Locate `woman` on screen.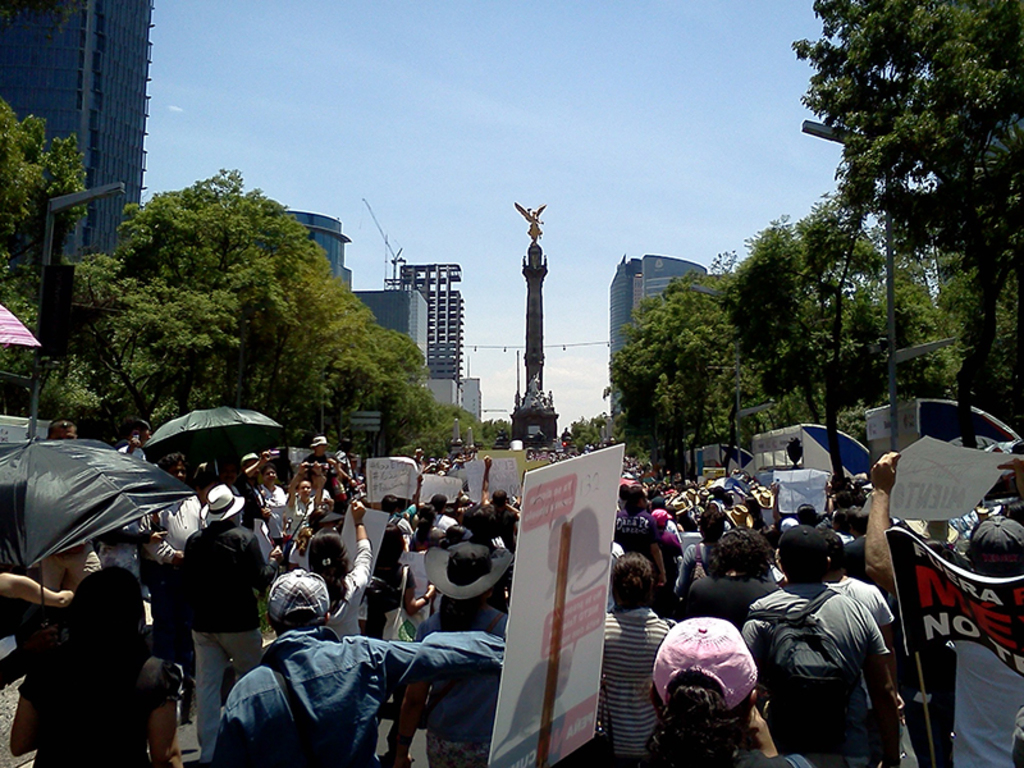
On screen at rect(10, 567, 183, 767).
